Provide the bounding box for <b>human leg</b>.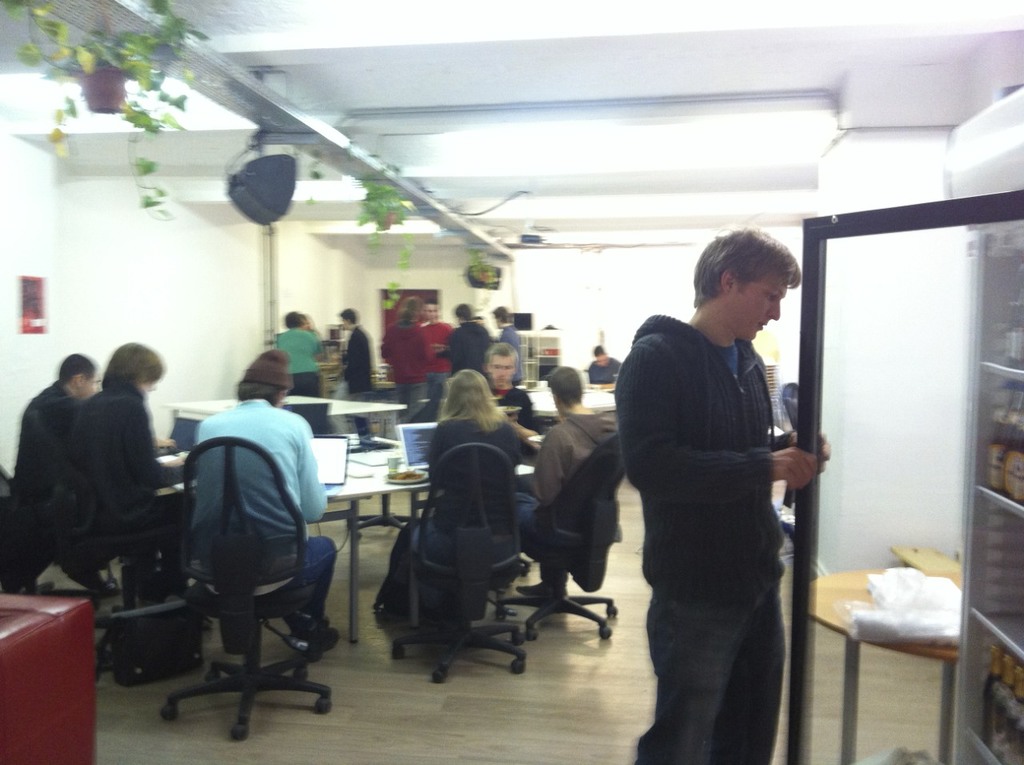
detection(281, 534, 338, 630).
